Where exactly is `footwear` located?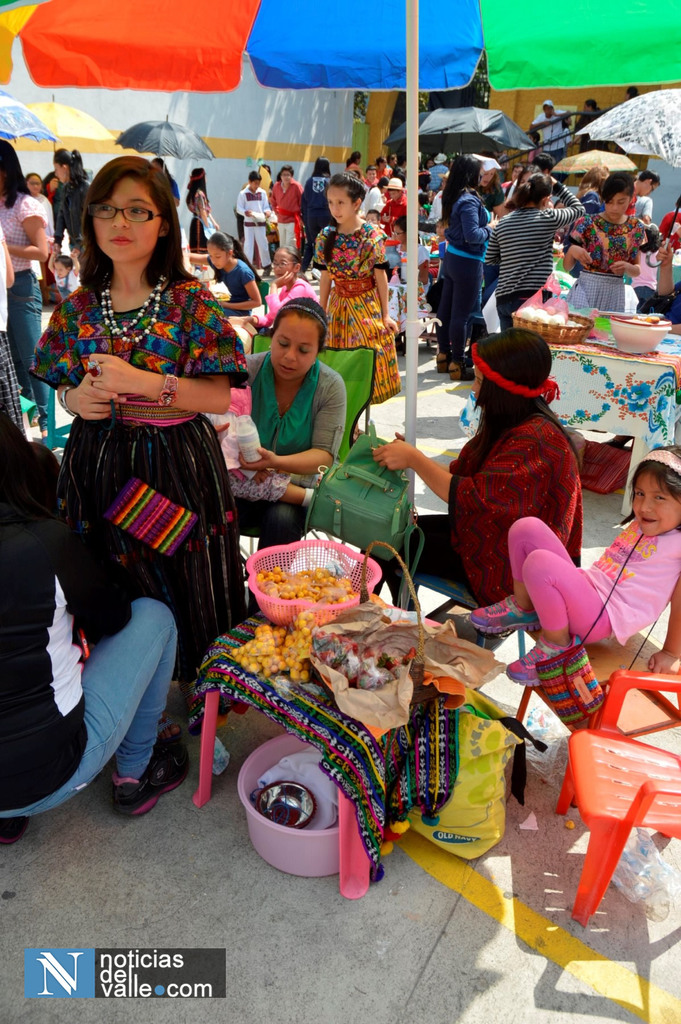
Its bounding box is [left=0, top=814, right=27, bottom=844].
